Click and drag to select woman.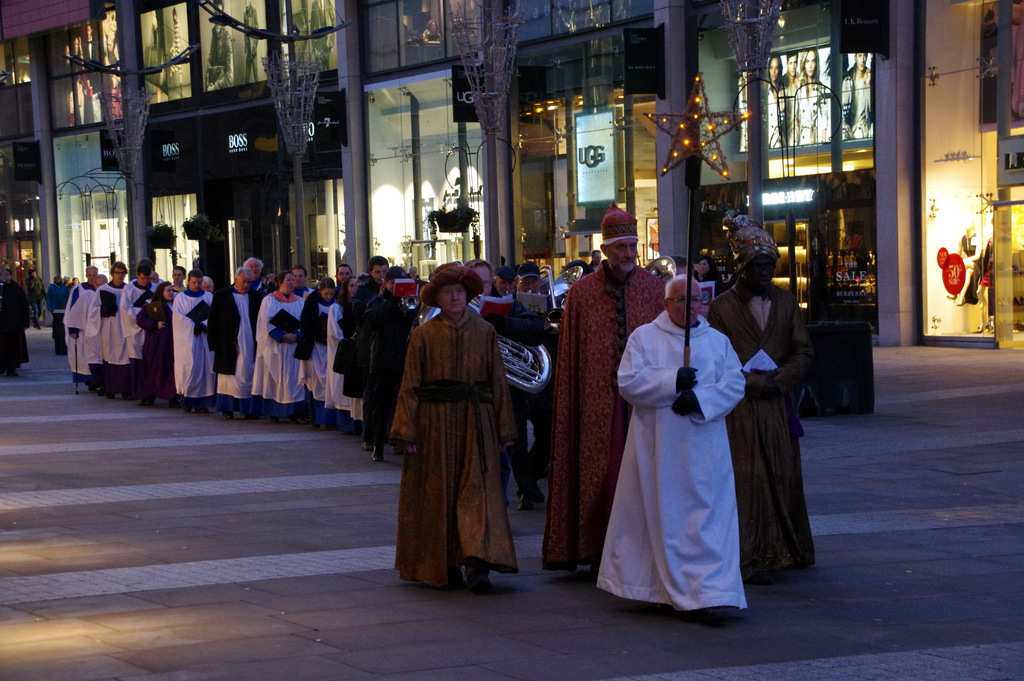
Selection: box(253, 273, 308, 427).
